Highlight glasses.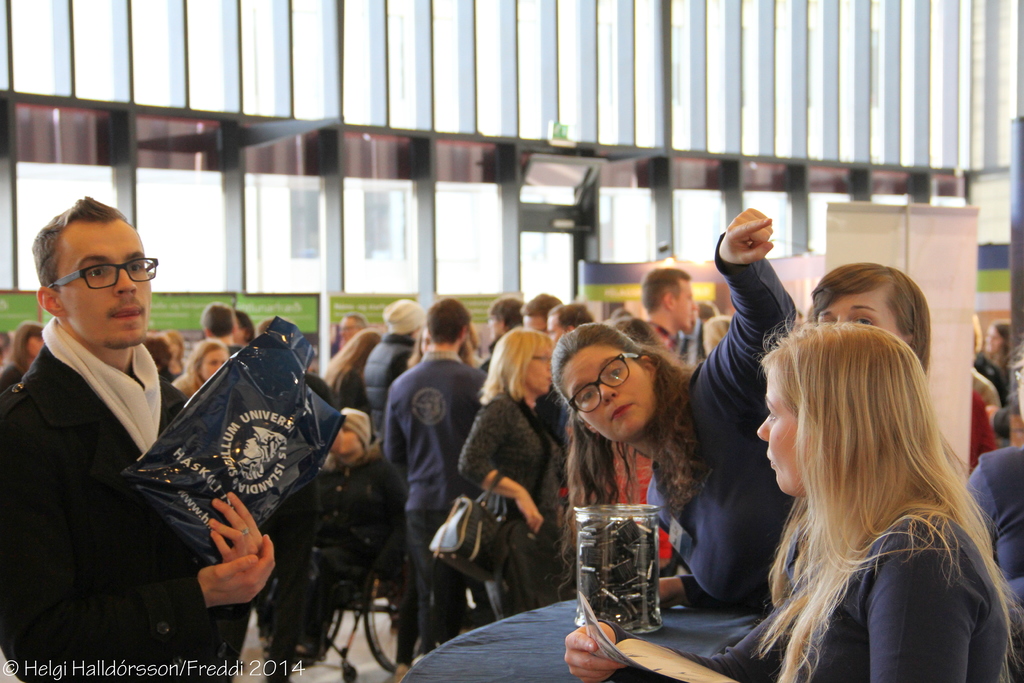
Highlighted region: bbox(570, 352, 641, 415).
